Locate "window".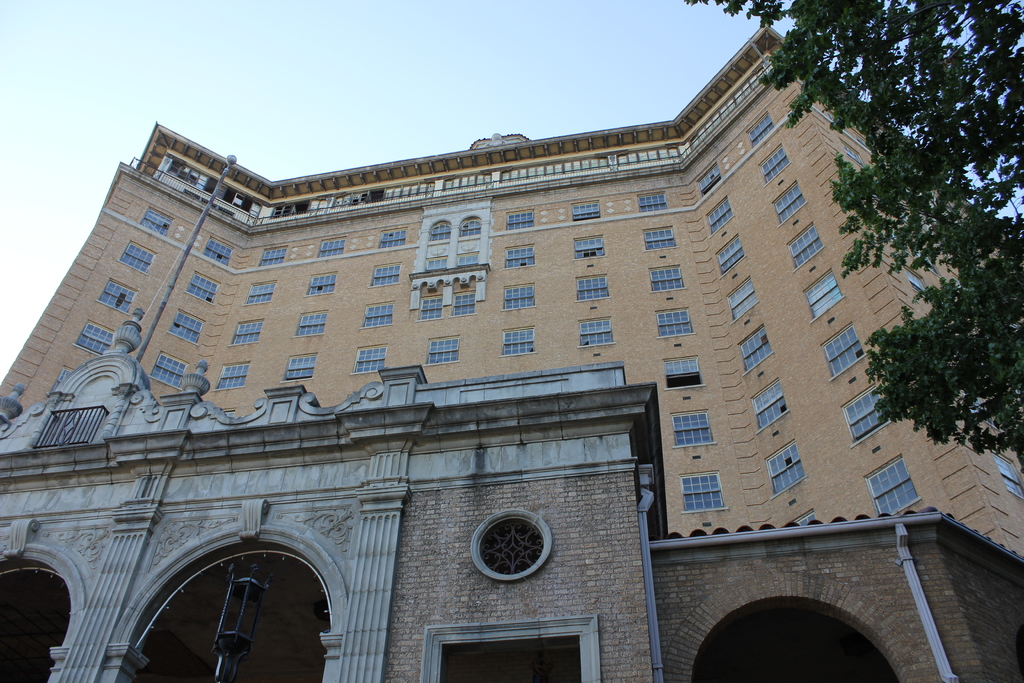
Bounding box: bbox(188, 267, 219, 304).
